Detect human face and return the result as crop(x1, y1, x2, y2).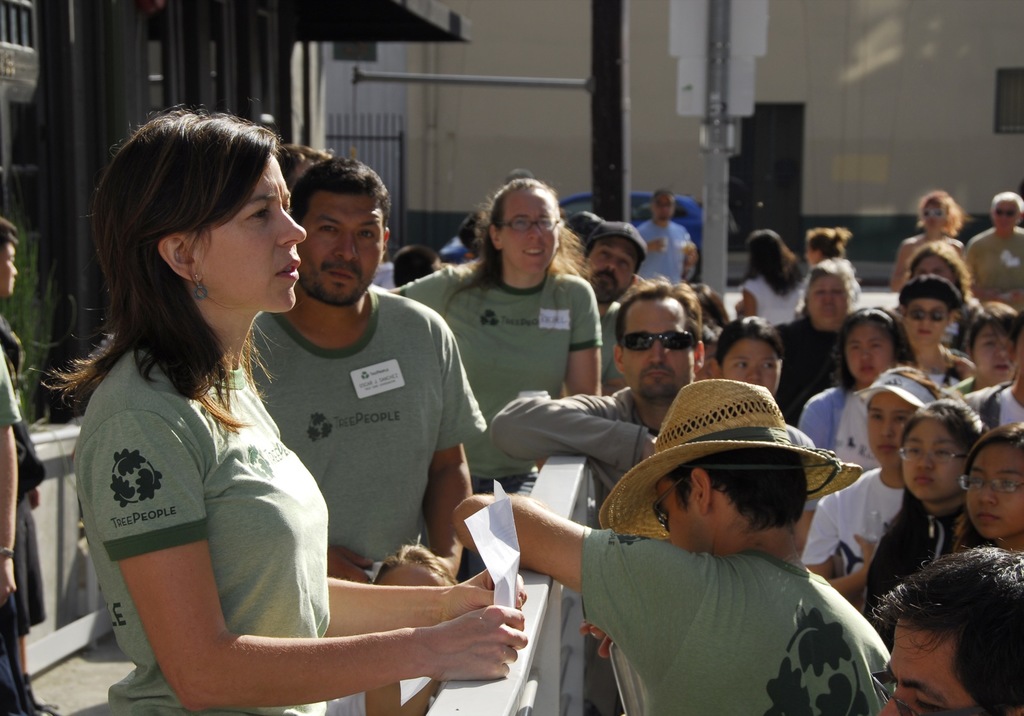
crop(872, 610, 989, 715).
